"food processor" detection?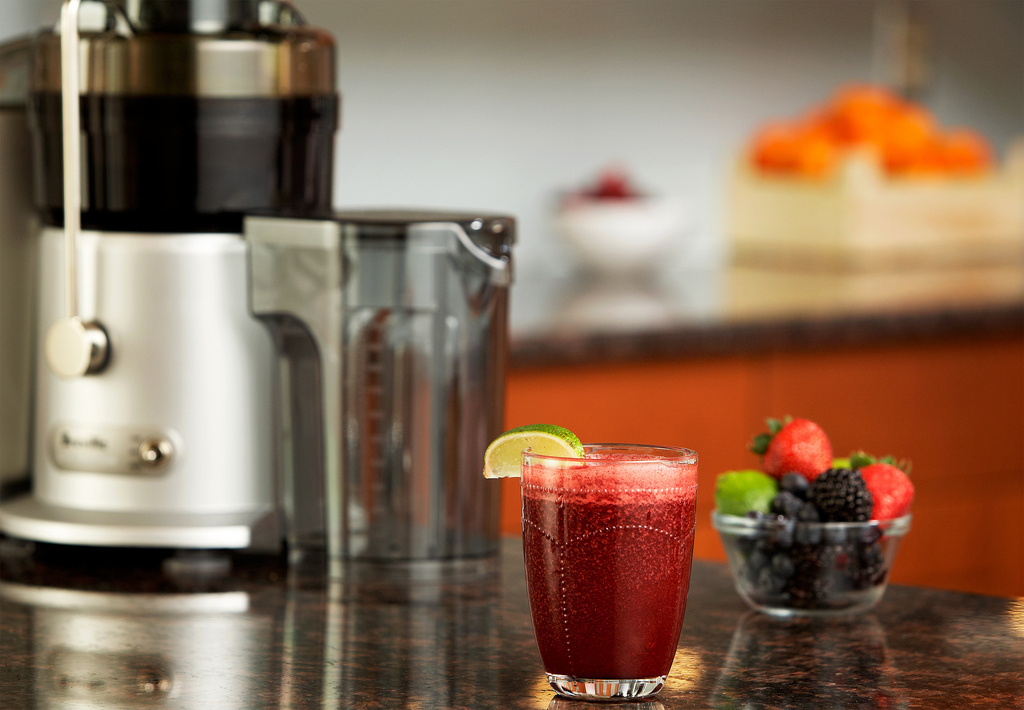
(x1=0, y1=0, x2=517, y2=603)
